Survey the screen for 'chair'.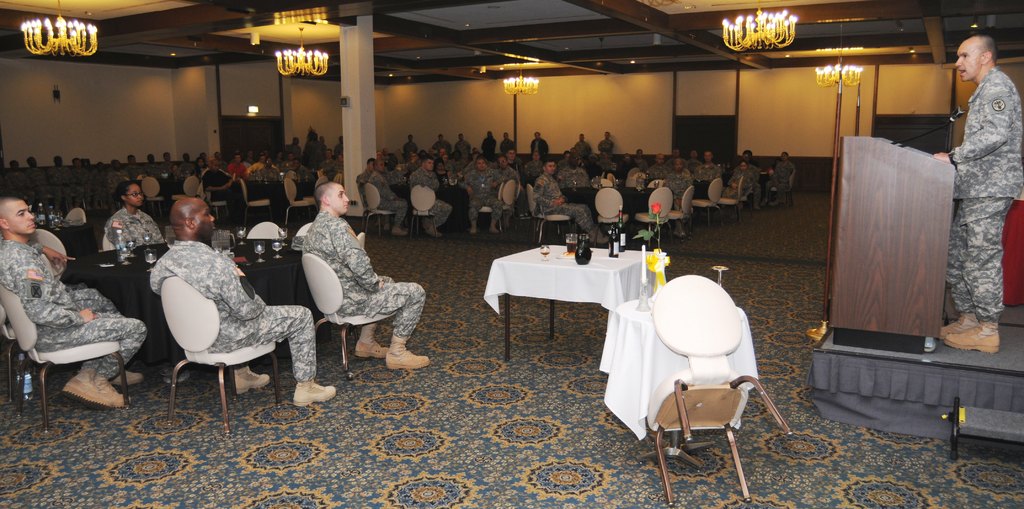
Survey found: <region>719, 174, 744, 222</region>.
